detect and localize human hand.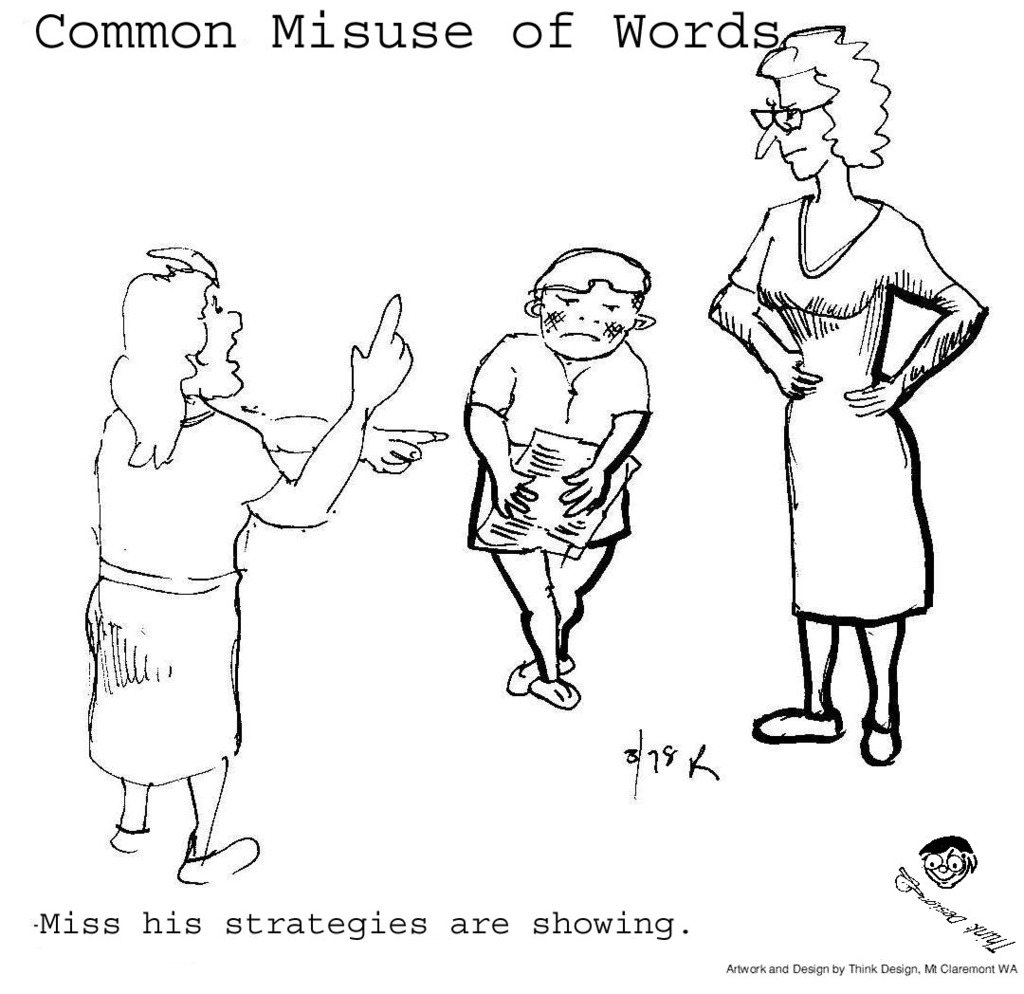
Localized at [359, 421, 453, 473].
